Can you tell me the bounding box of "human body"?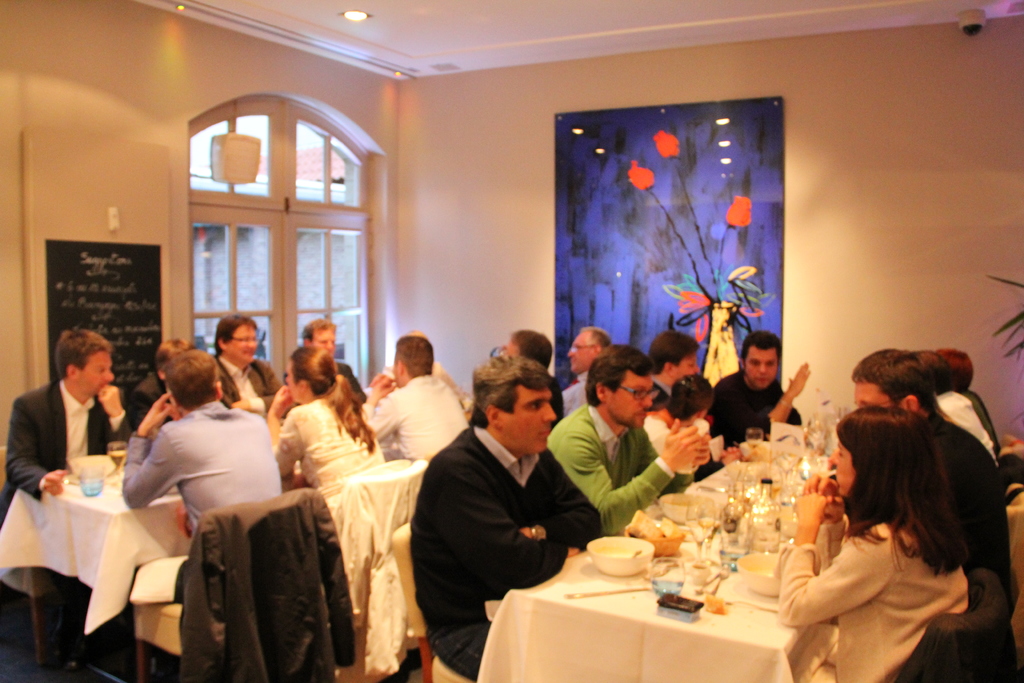
[x1=116, y1=390, x2=284, y2=682].
